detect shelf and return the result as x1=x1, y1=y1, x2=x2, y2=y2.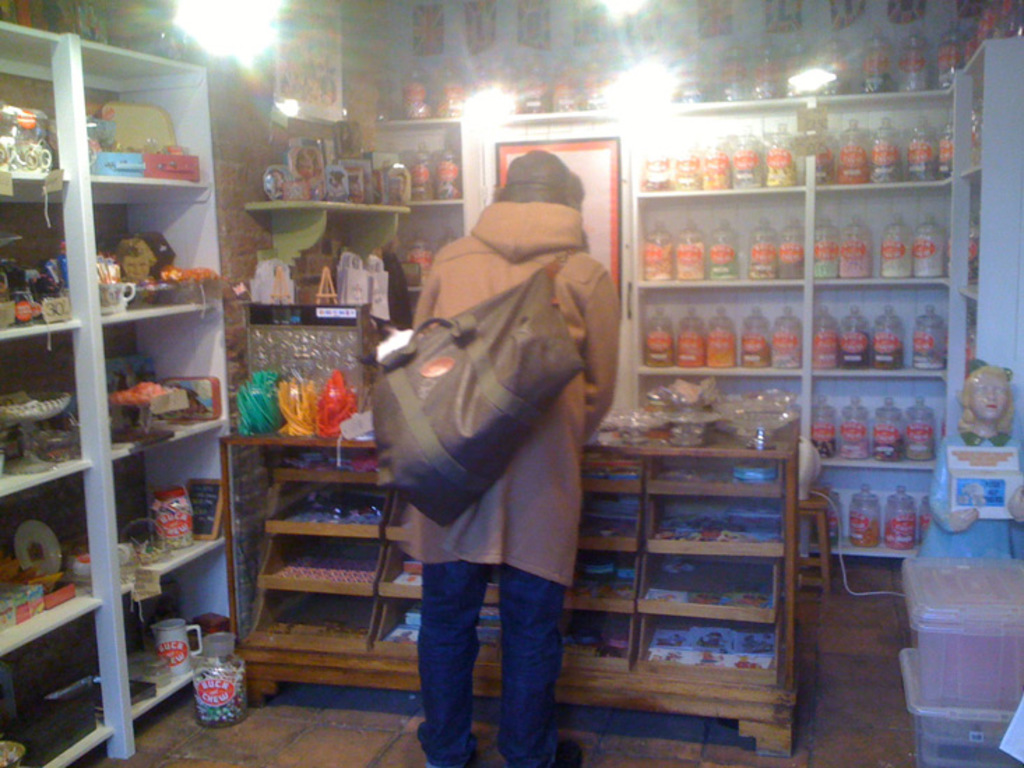
x1=654, y1=441, x2=800, y2=501.
